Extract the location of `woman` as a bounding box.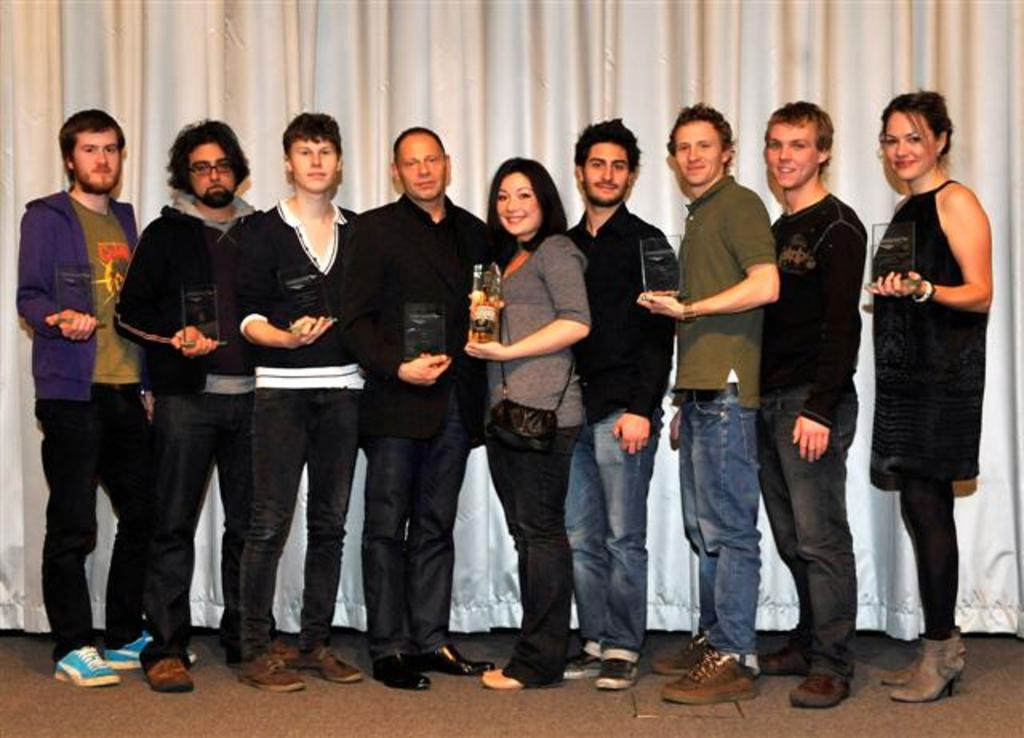
rect(843, 98, 994, 679).
